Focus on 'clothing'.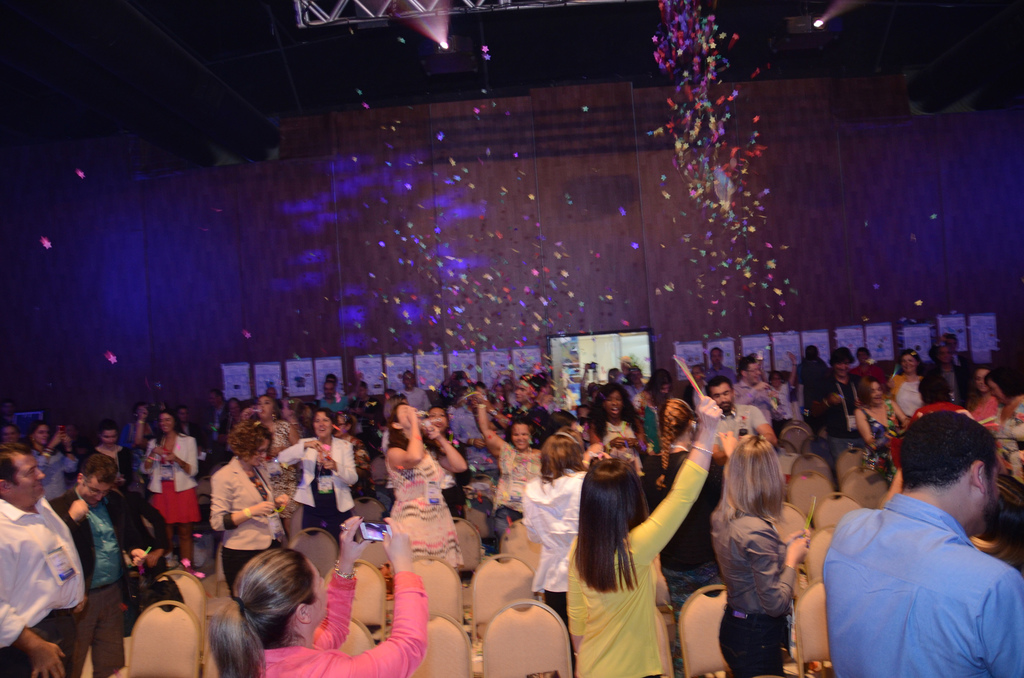
Focused at crop(275, 432, 360, 544).
